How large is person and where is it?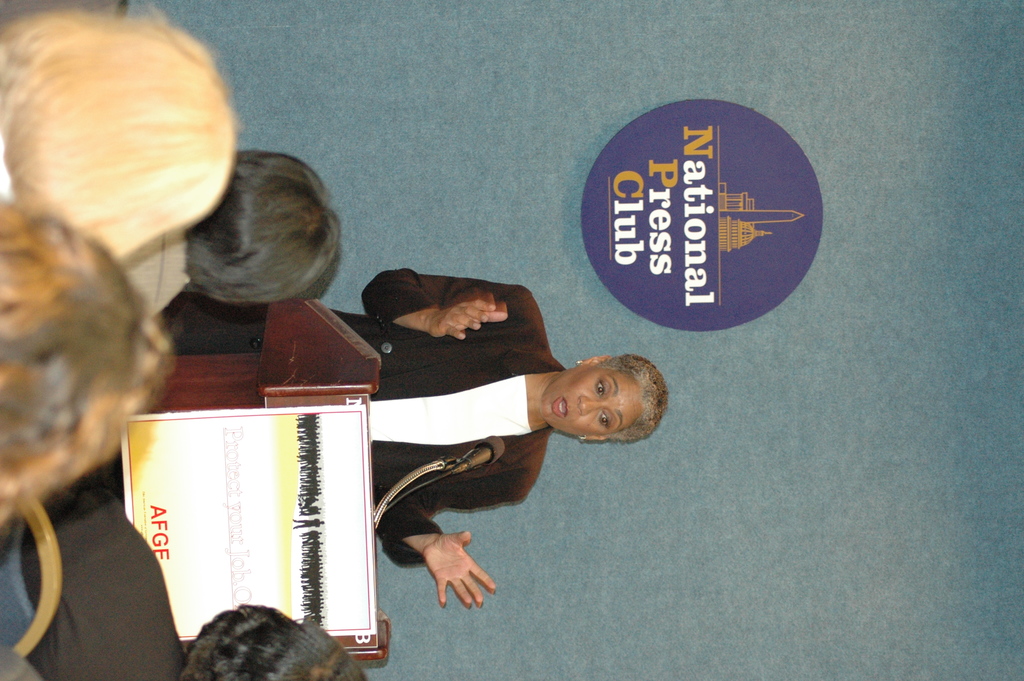
Bounding box: select_region(0, 0, 241, 260).
